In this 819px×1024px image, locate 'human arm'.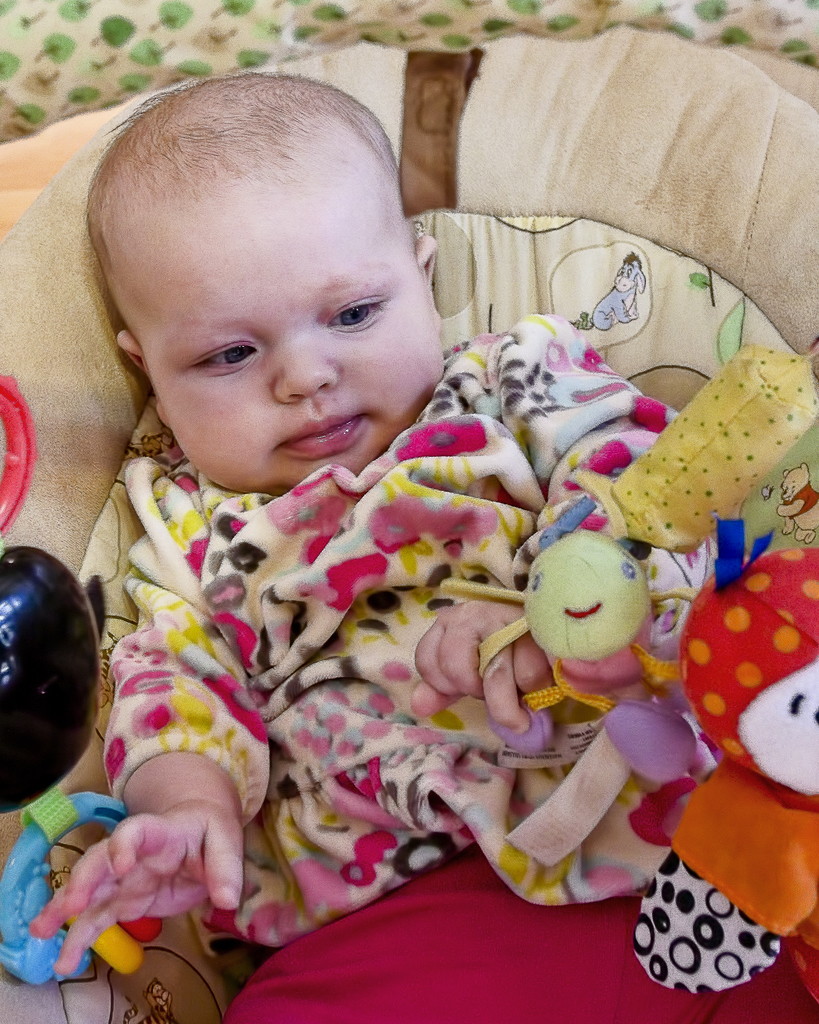
Bounding box: crop(412, 340, 685, 728).
